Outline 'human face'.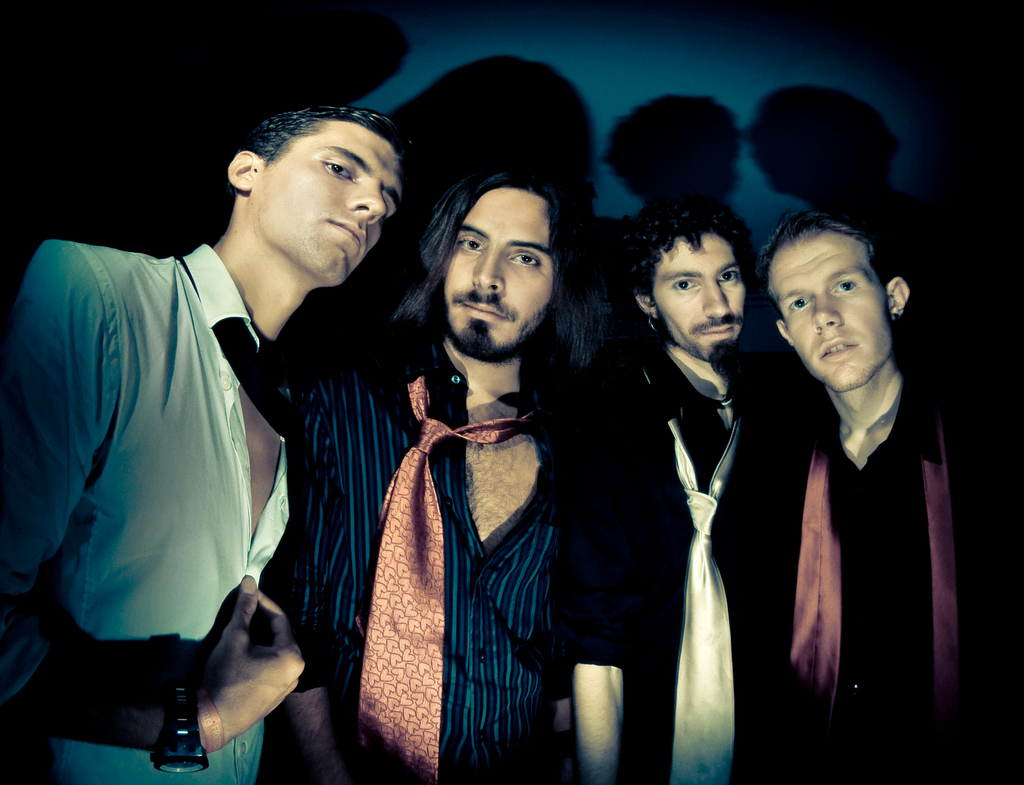
Outline: x1=765 y1=222 x2=892 y2=398.
